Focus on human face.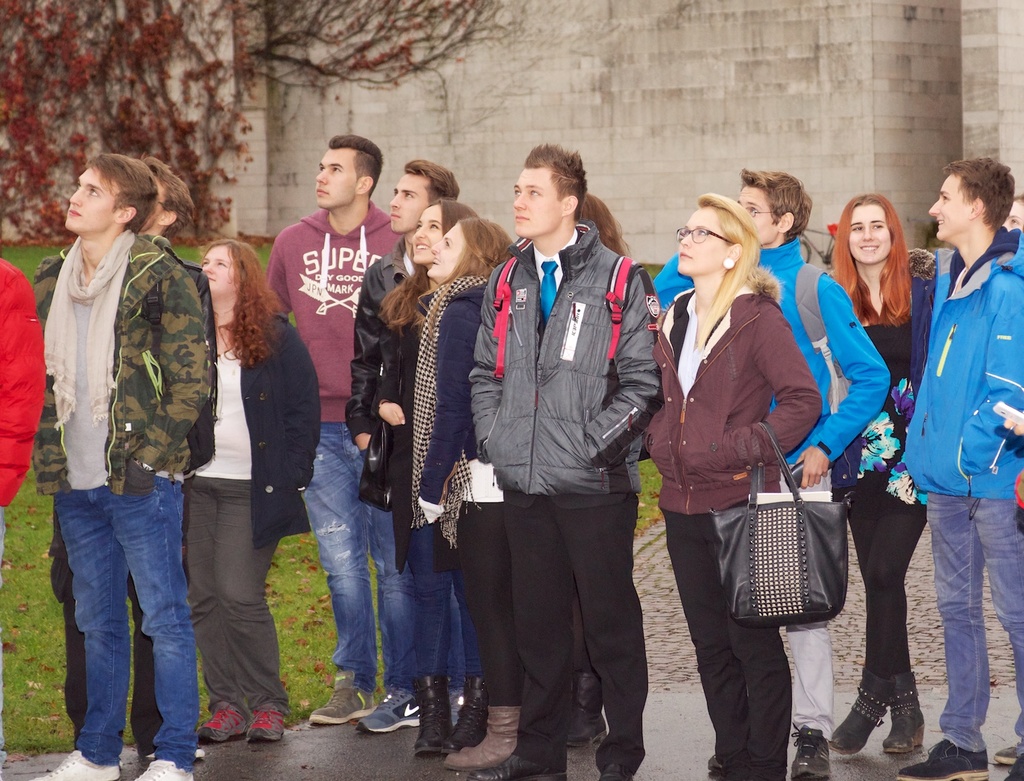
Focused at {"left": 308, "top": 147, "right": 360, "bottom": 209}.
